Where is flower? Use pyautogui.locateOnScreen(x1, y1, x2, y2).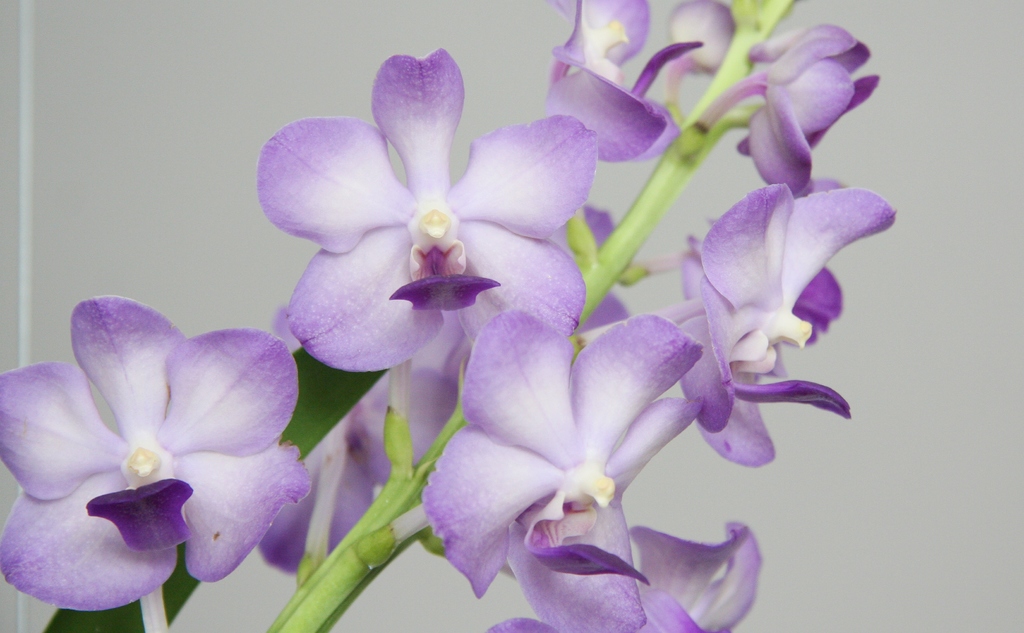
pyautogui.locateOnScreen(424, 319, 715, 632).
